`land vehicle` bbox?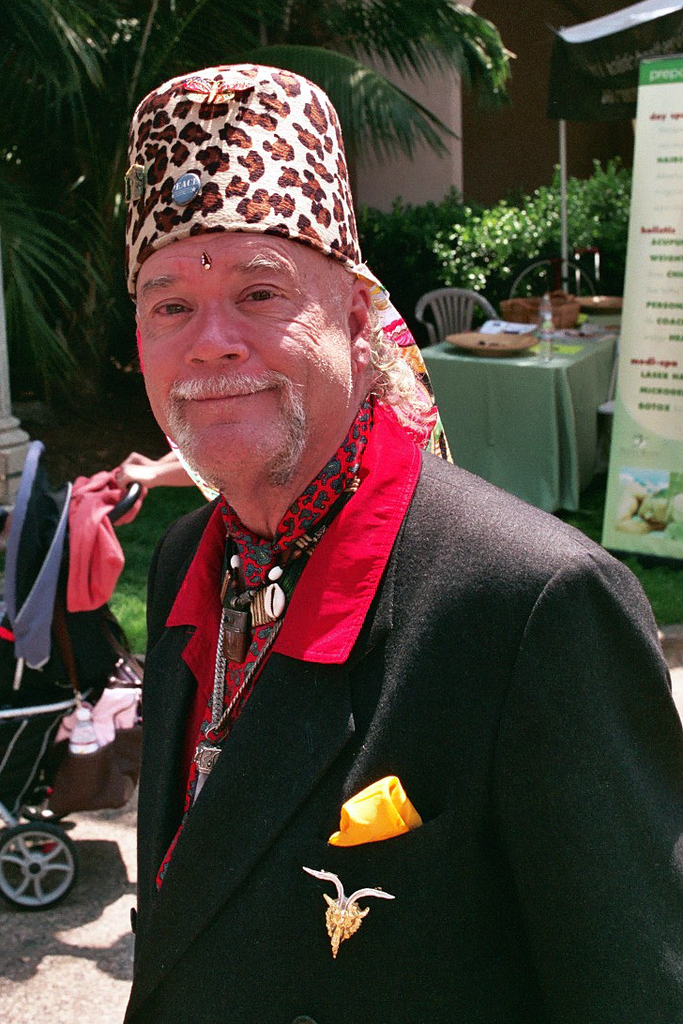
crop(0, 441, 151, 927)
